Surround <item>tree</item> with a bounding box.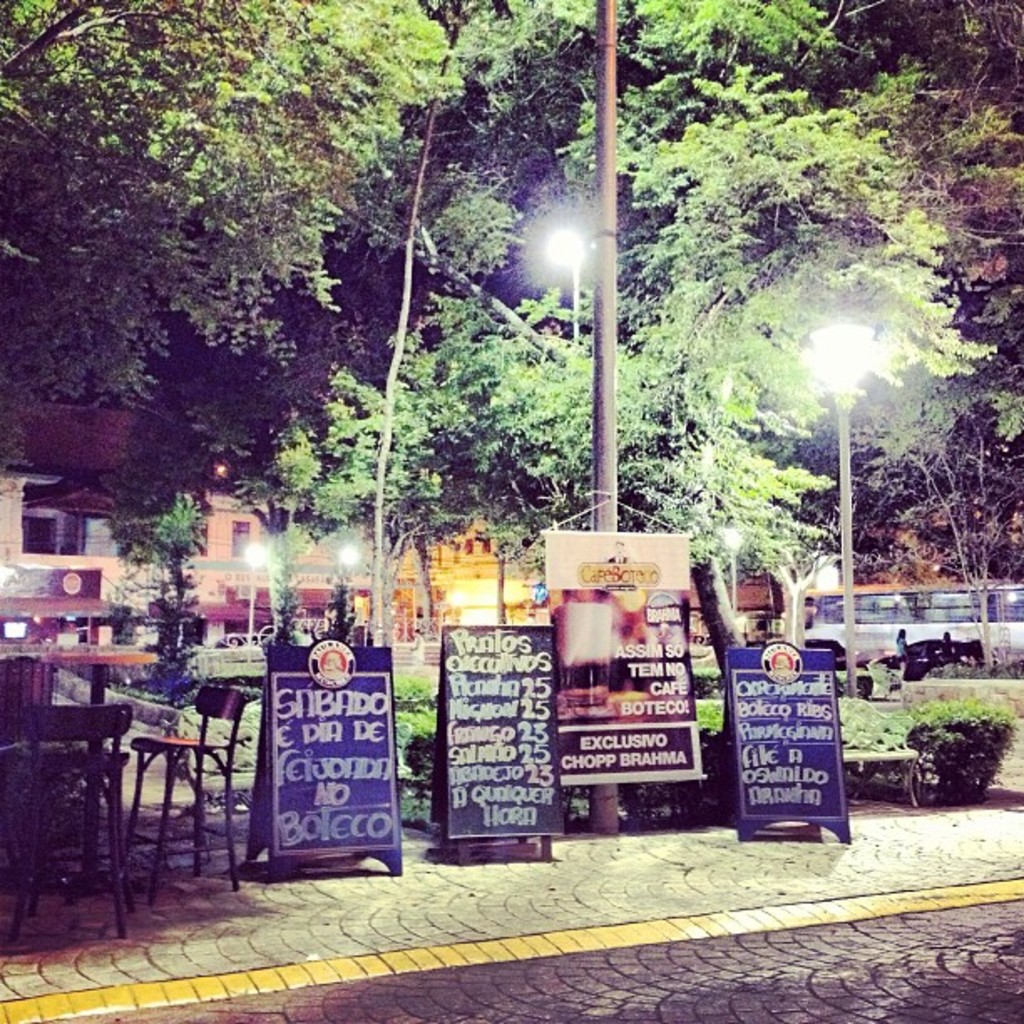
437 0 1022 663.
